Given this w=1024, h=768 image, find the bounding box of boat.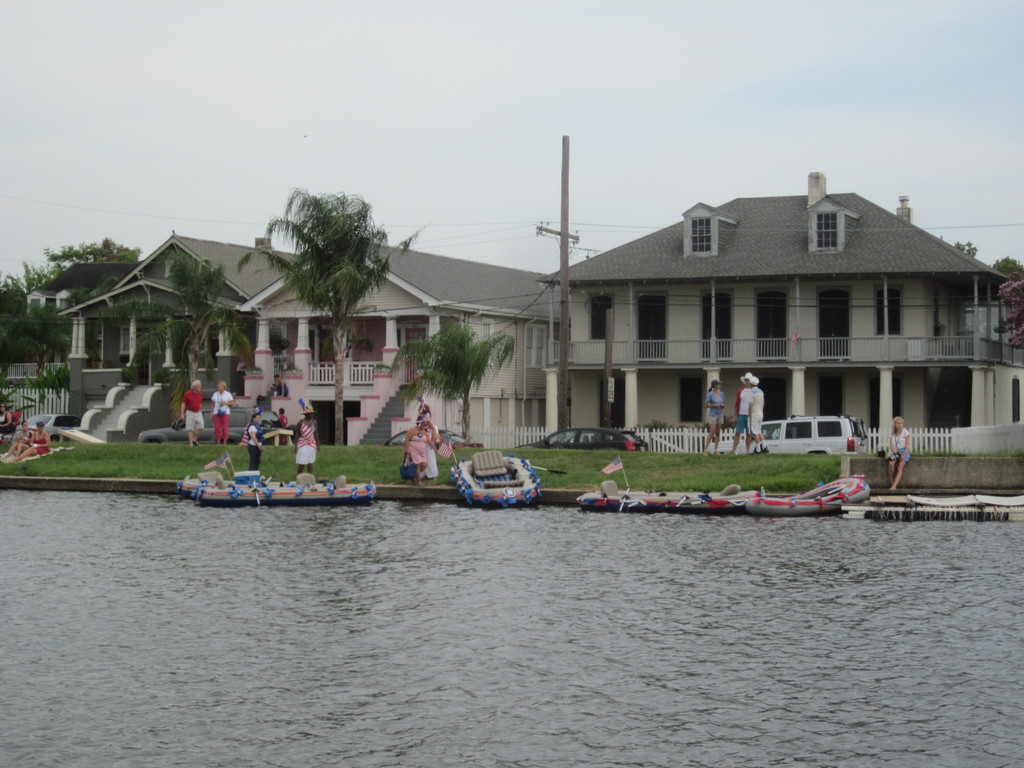
box(449, 452, 540, 513).
